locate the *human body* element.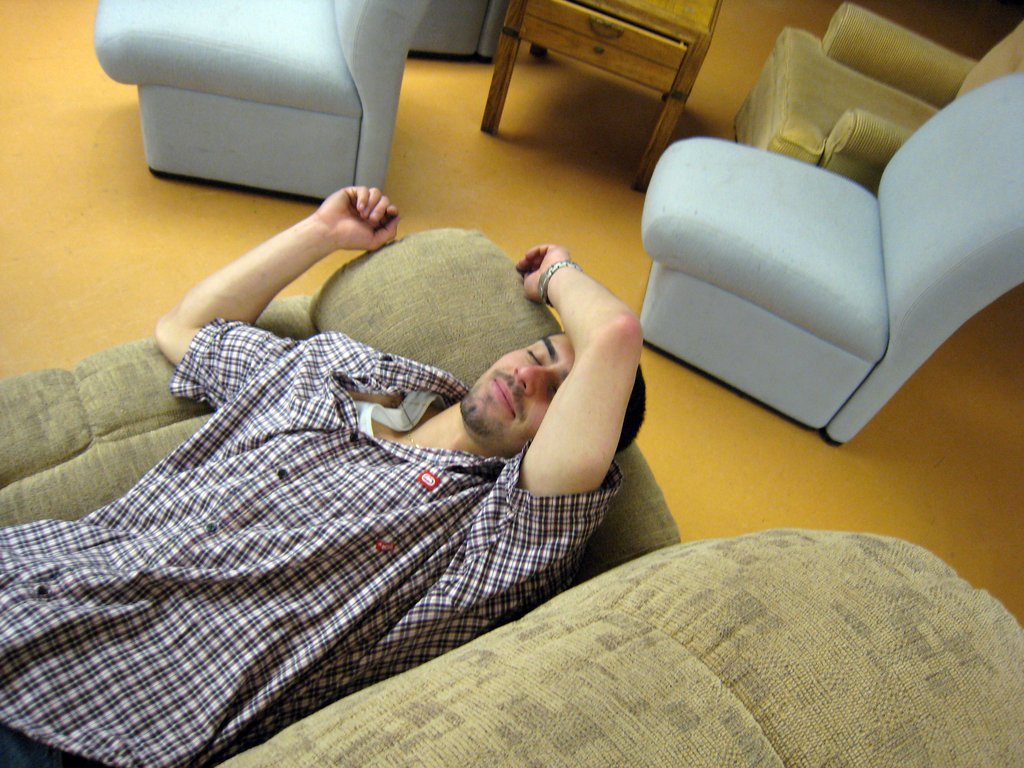
Element bbox: detection(48, 241, 669, 748).
